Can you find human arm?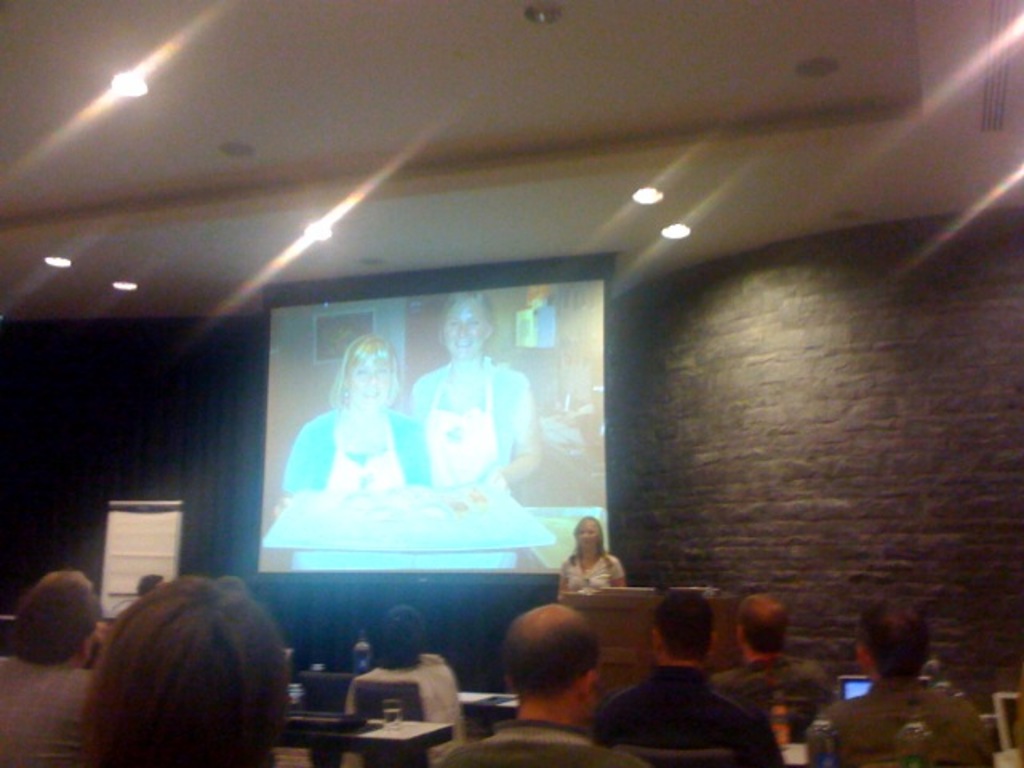
Yes, bounding box: [614, 562, 629, 587].
